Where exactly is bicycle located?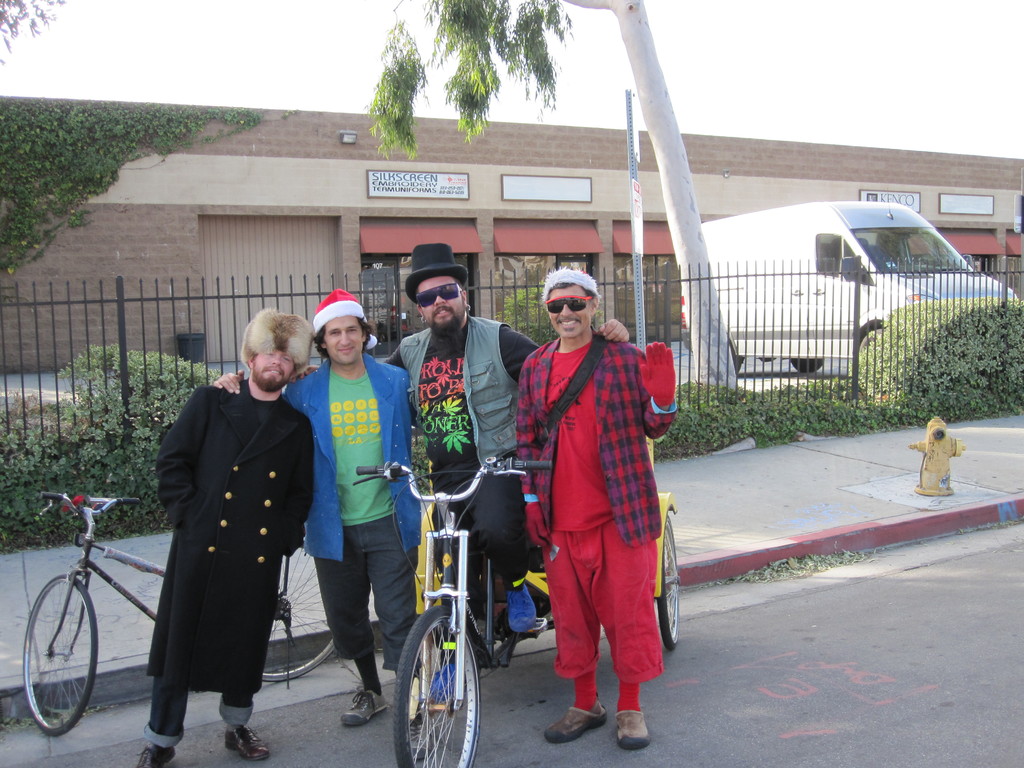
Its bounding box is [x1=349, y1=456, x2=678, y2=767].
